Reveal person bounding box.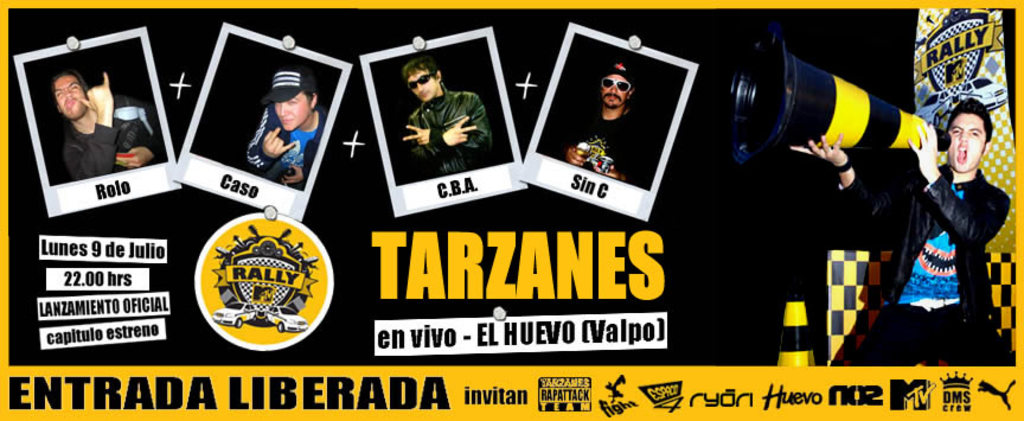
Revealed: [left=402, top=55, right=493, bottom=177].
